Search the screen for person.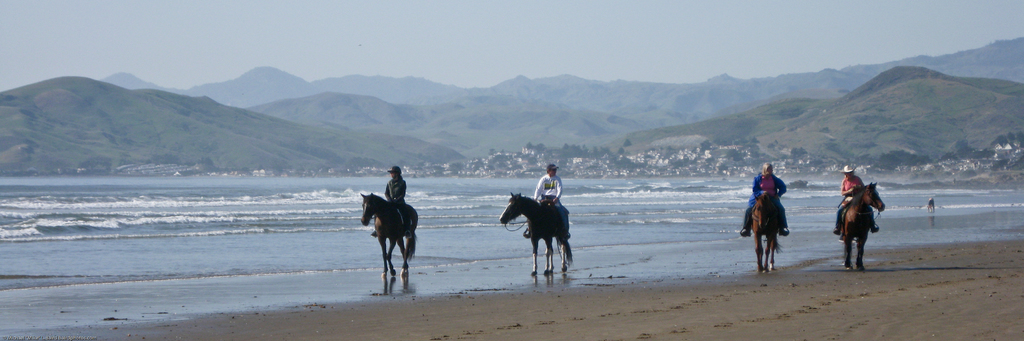
Found at rect(742, 165, 792, 241).
